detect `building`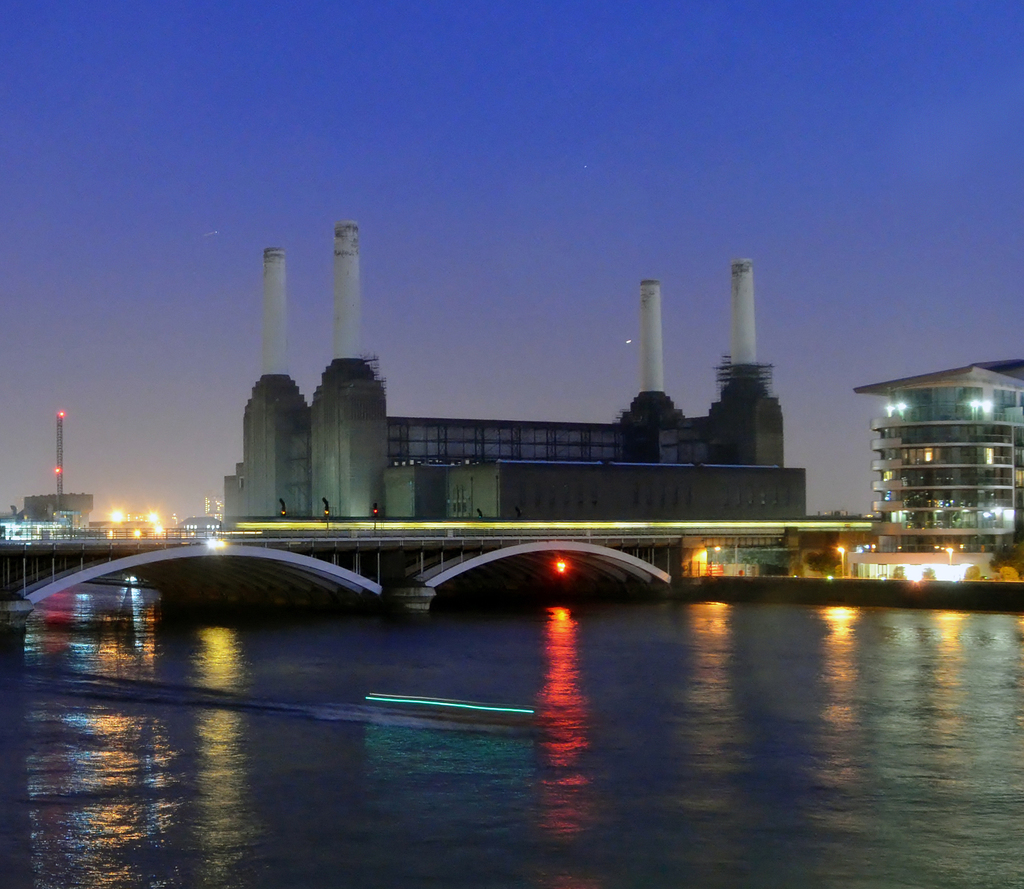
(852, 361, 1023, 544)
